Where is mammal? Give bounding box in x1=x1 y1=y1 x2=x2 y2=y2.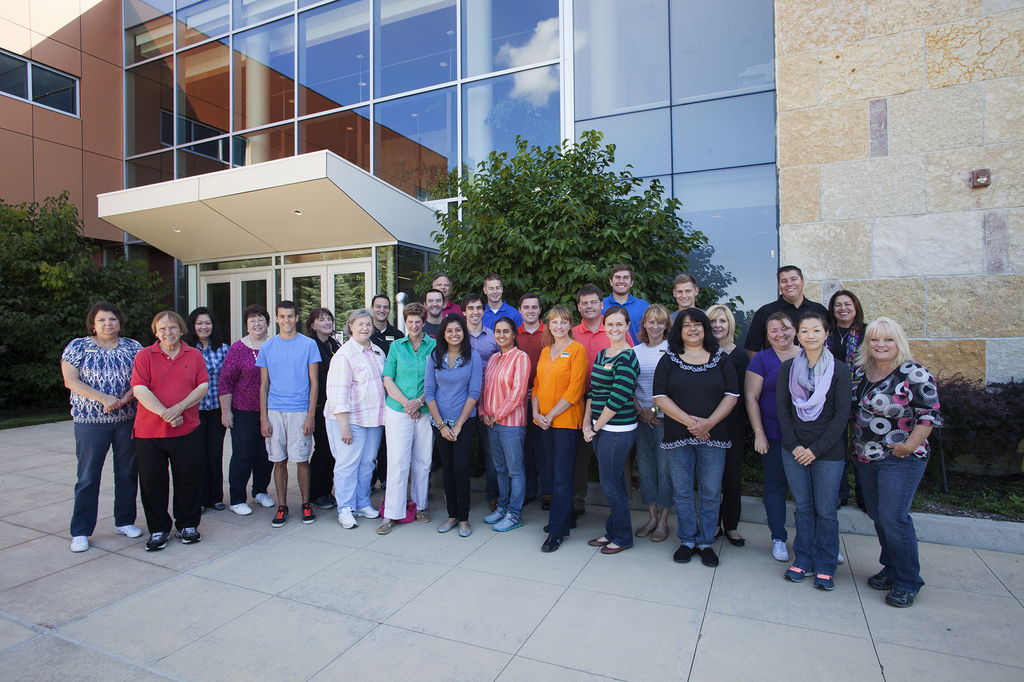
x1=253 y1=299 x2=321 y2=523.
